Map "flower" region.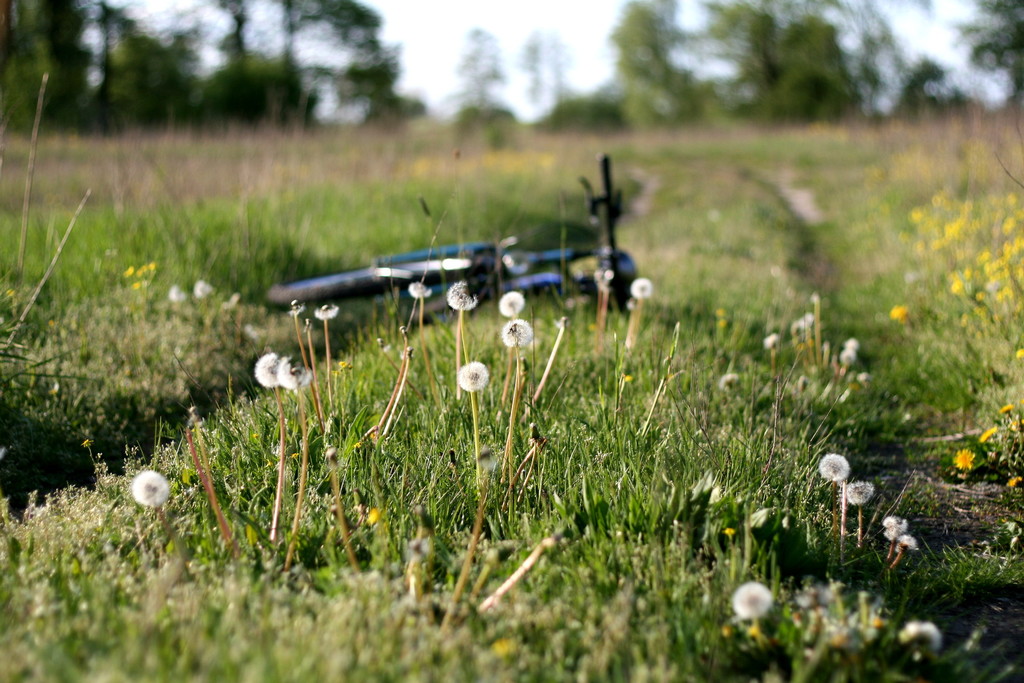
Mapped to (733, 580, 778, 619).
